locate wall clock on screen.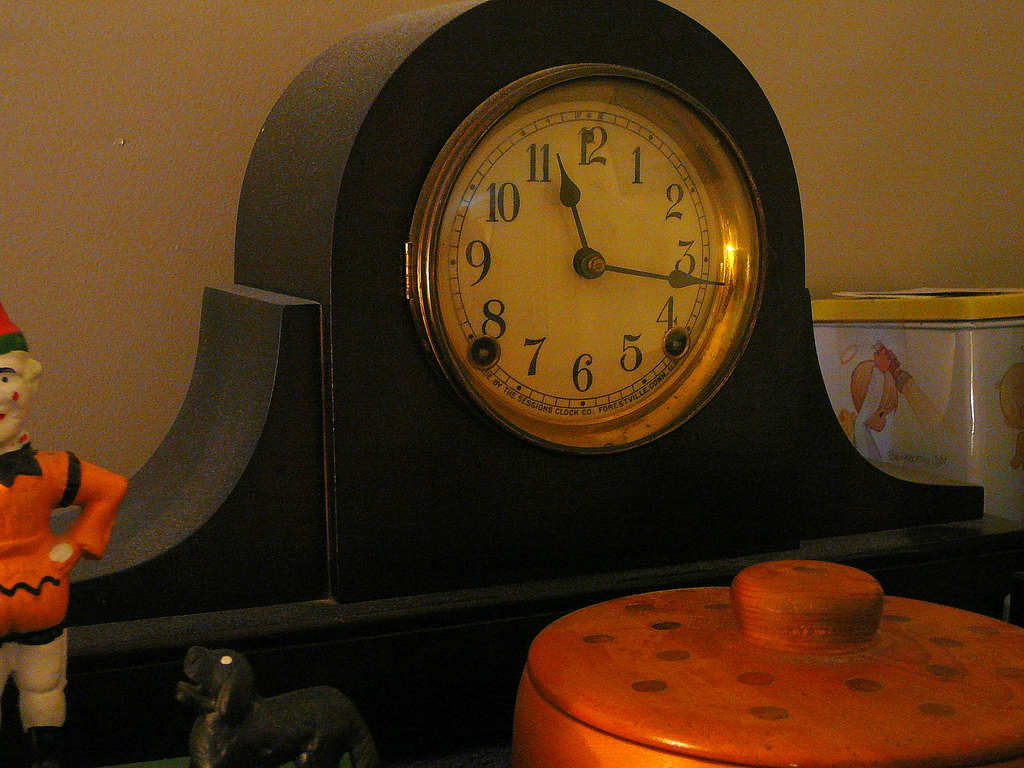
On screen at rect(404, 55, 767, 465).
